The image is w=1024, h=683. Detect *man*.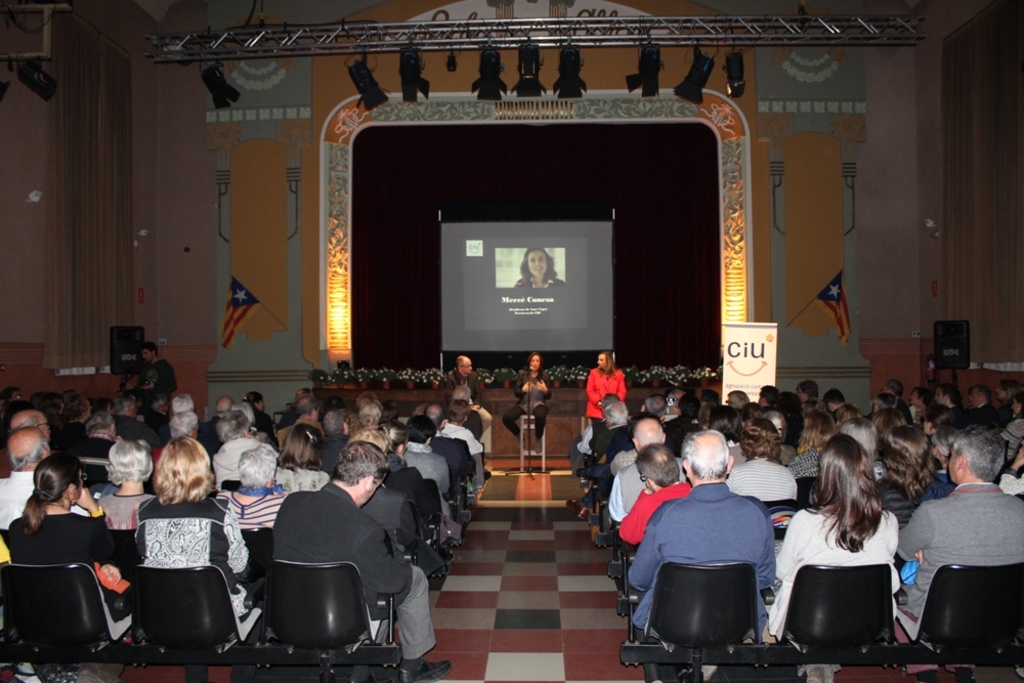
Detection: {"left": 628, "top": 428, "right": 776, "bottom": 682}.
